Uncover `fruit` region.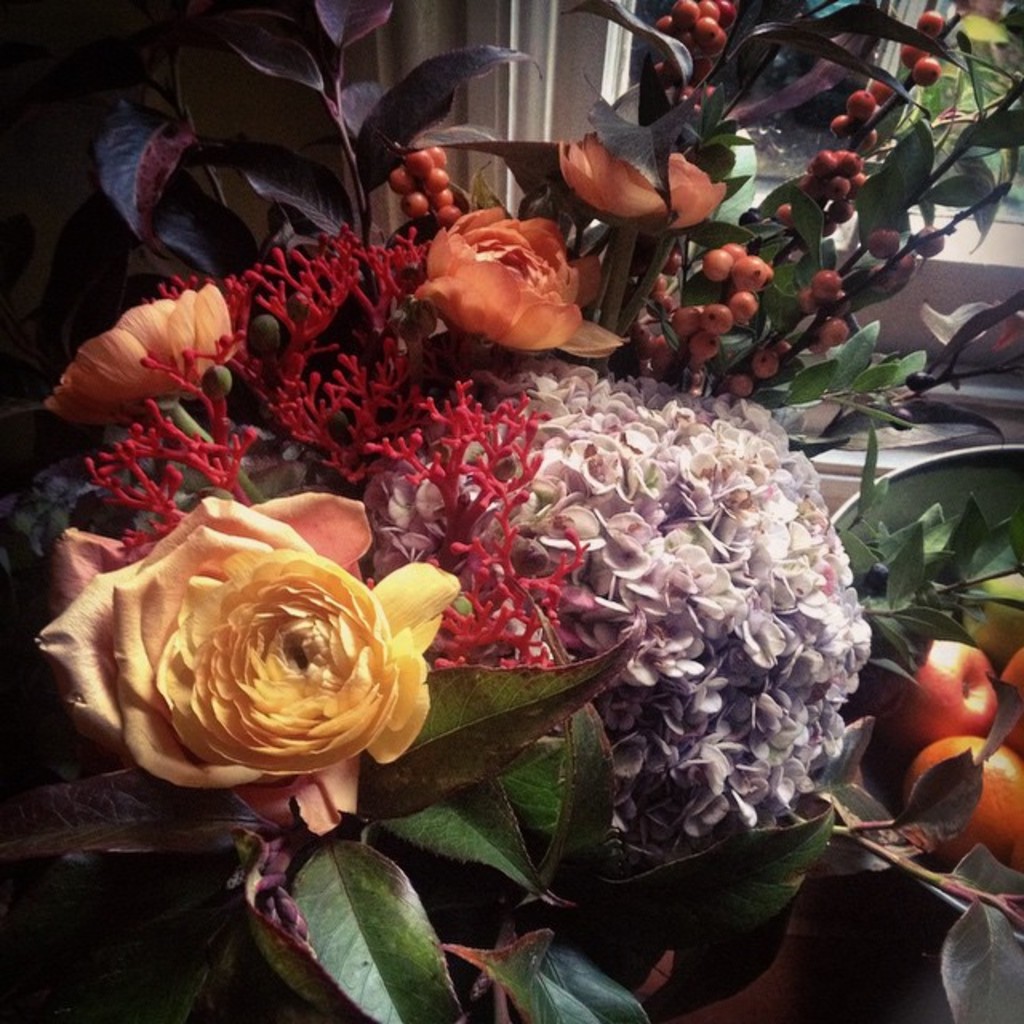
Uncovered: 202:363:235:402.
